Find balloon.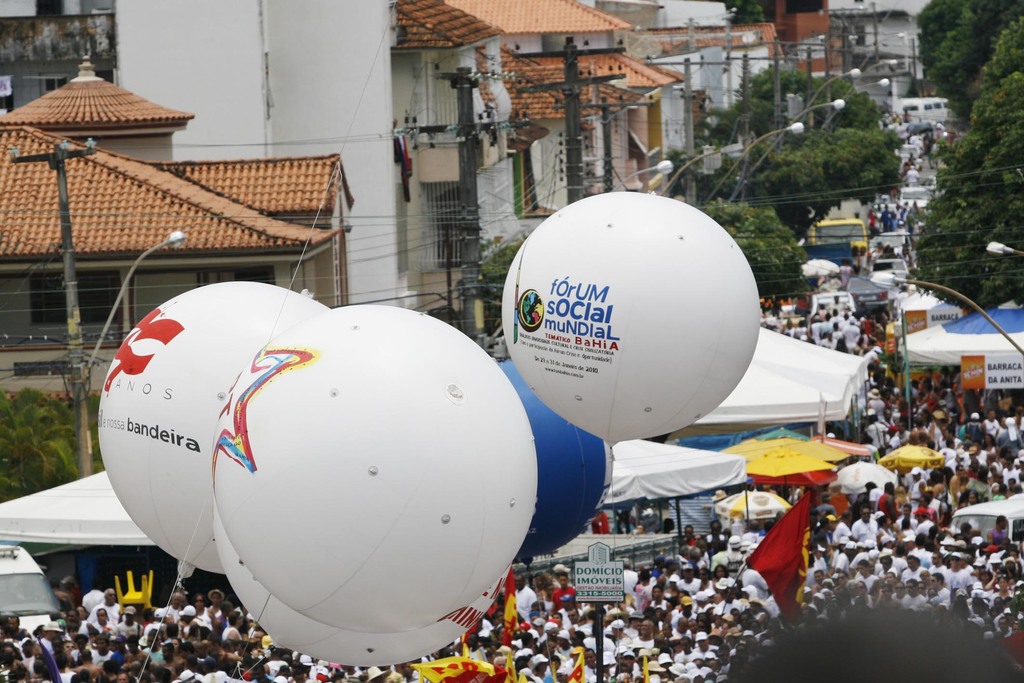
509:357:612:567.
